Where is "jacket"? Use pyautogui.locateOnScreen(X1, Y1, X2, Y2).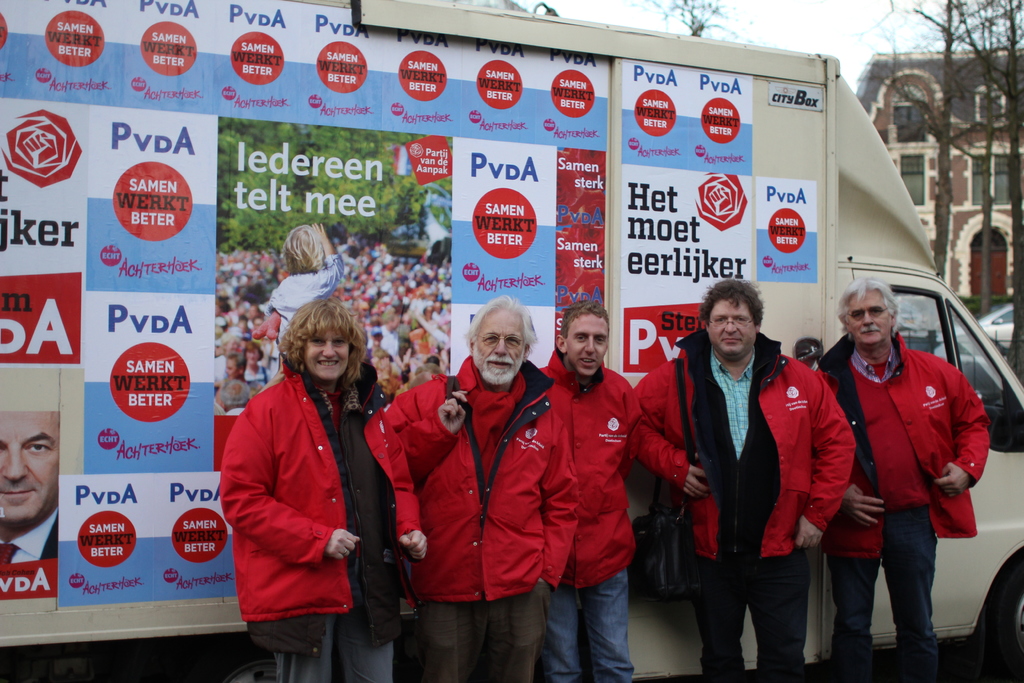
pyautogui.locateOnScreen(218, 336, 385, 623).
